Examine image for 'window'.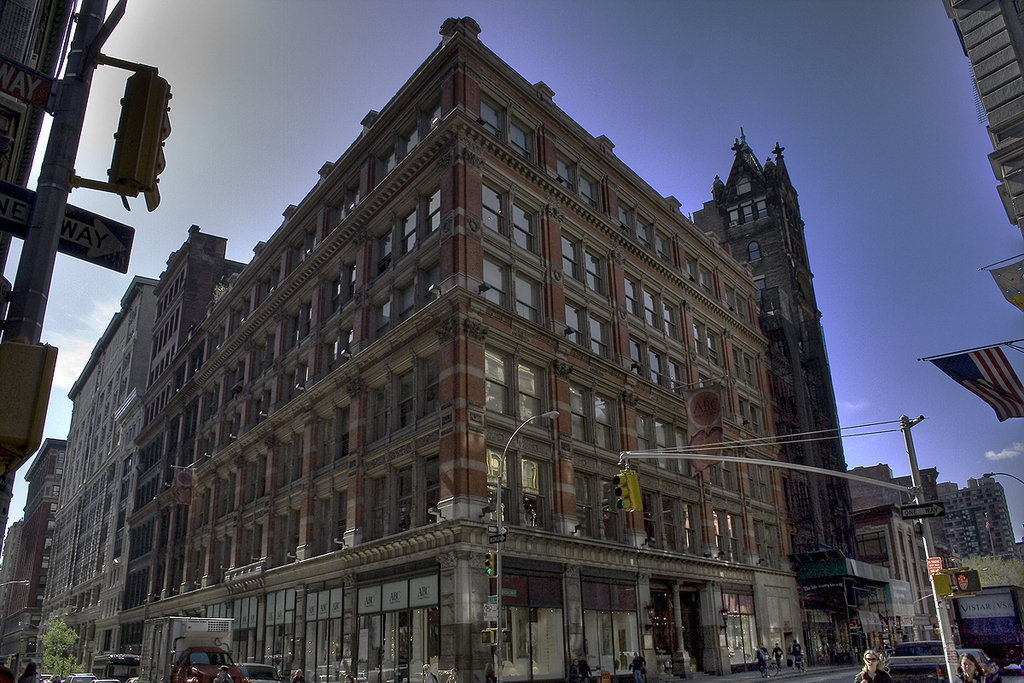
Examination result: select_region(636, 411, 691, 476).
